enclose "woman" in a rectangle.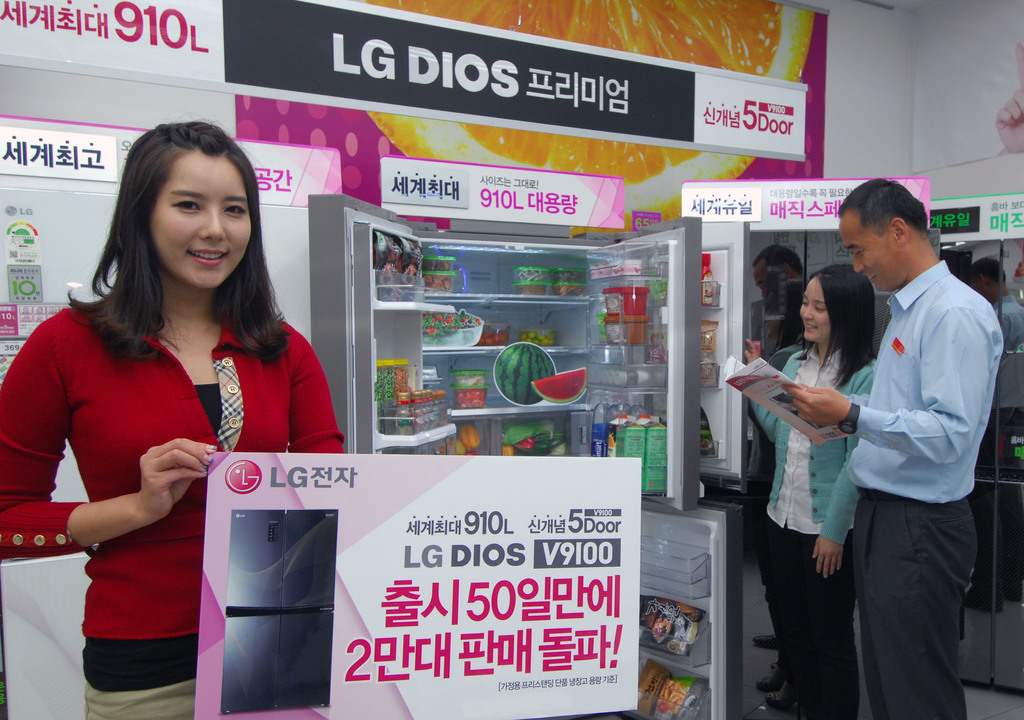
(740, 259, 883, 719).
